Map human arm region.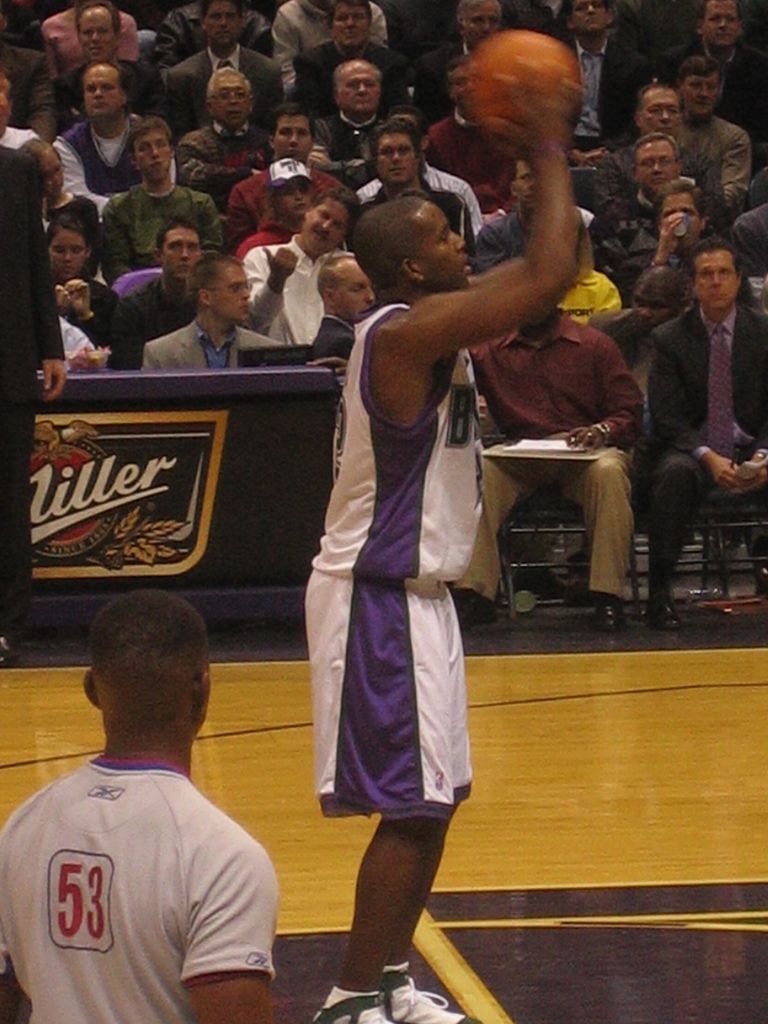
Mapped to rect(551, 310, 651, 454).
